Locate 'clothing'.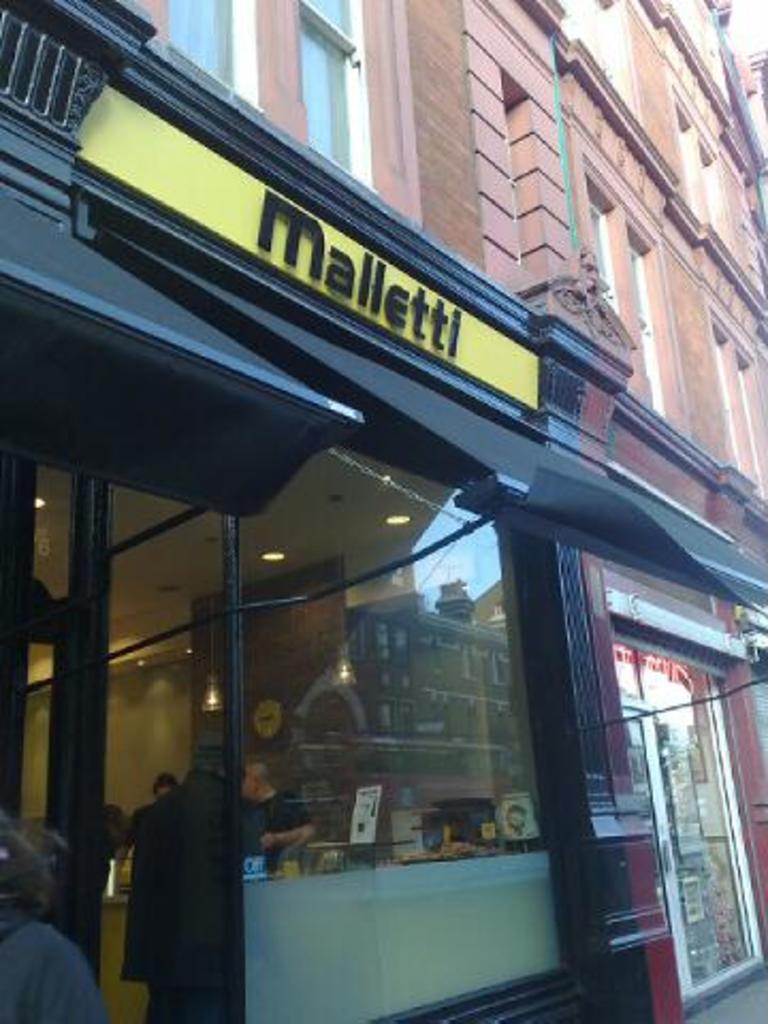
Bounding box: {"x1": 0, "y1": 911, "x2": 113, "y2": 1022}.
